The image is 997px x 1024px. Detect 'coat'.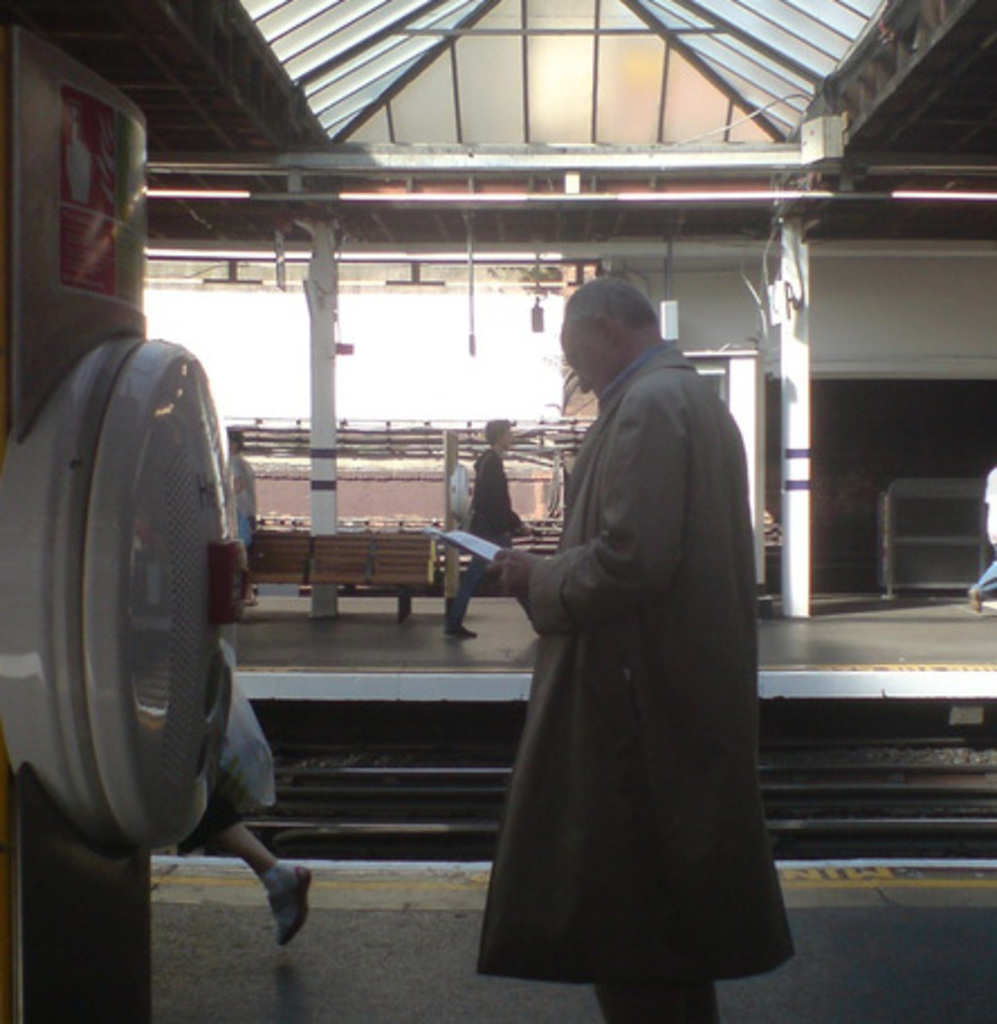
Detection: [left=485, top=294, right=795, bottom=970].
